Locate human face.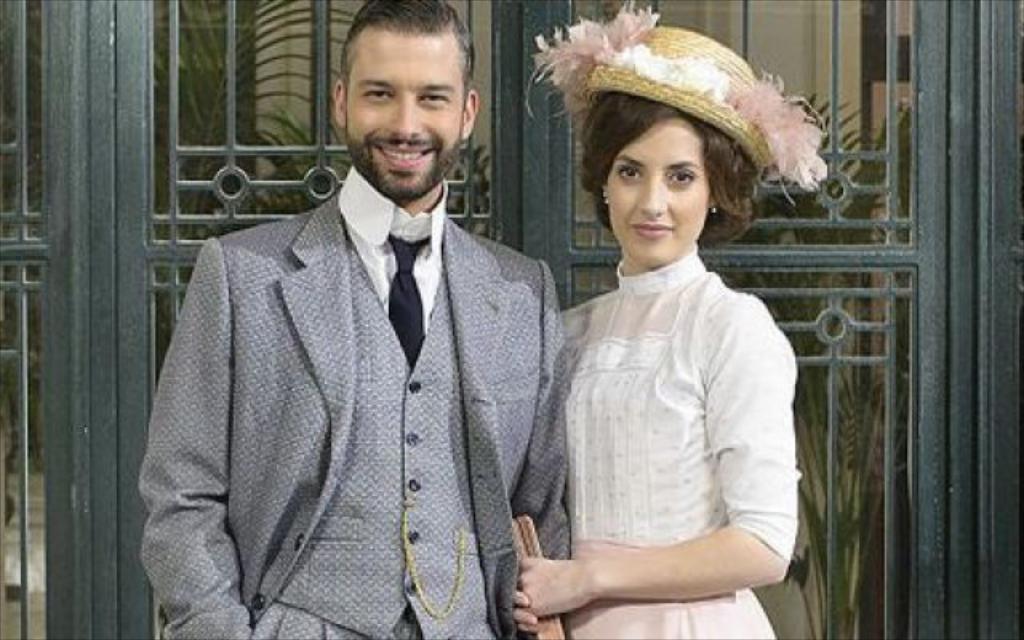
Bounding box: (610,118,710,262).
